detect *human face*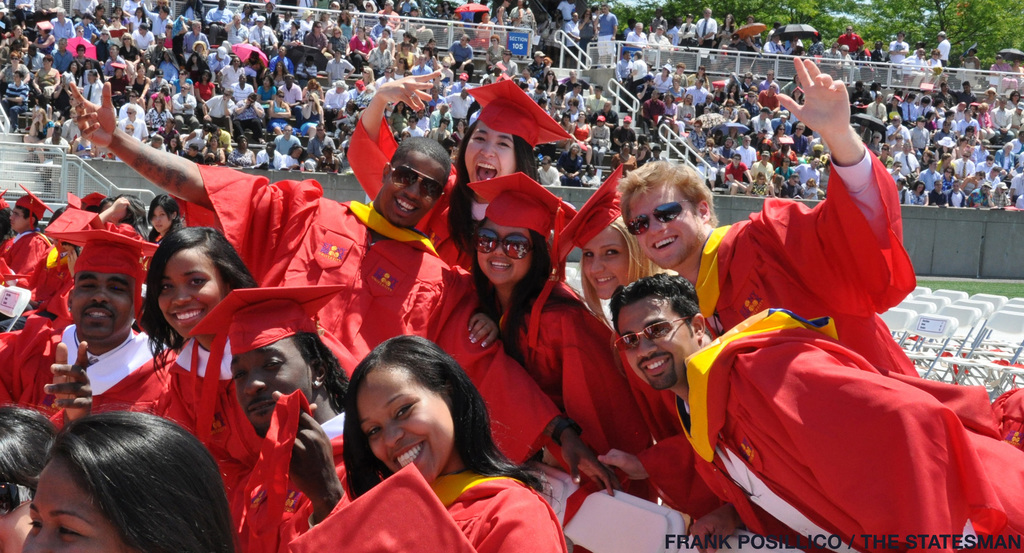
70, 273, 136, 346
